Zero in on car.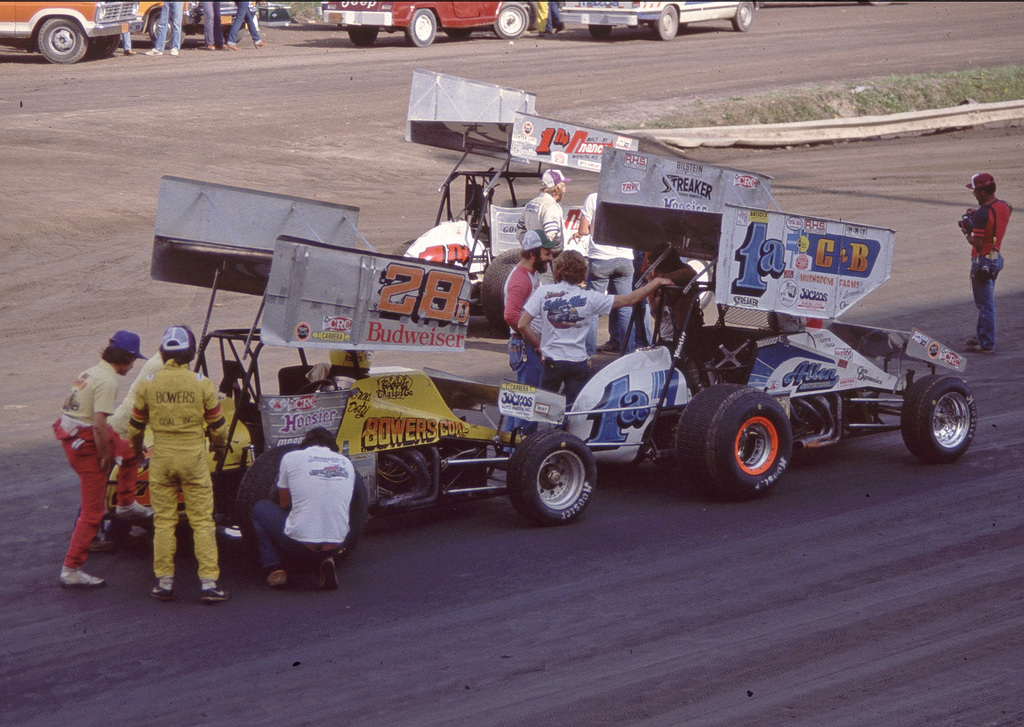
Zeroed in: bbox(557, 0, 758, 42).
